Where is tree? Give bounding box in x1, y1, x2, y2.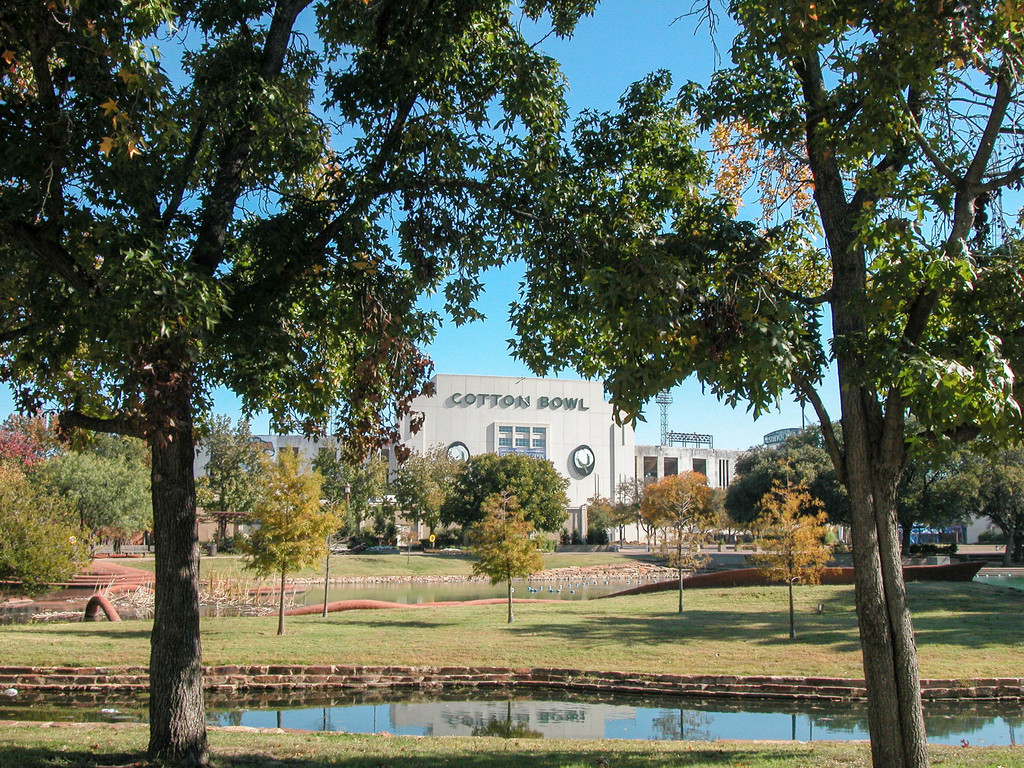
466, 487, 547, 623.
